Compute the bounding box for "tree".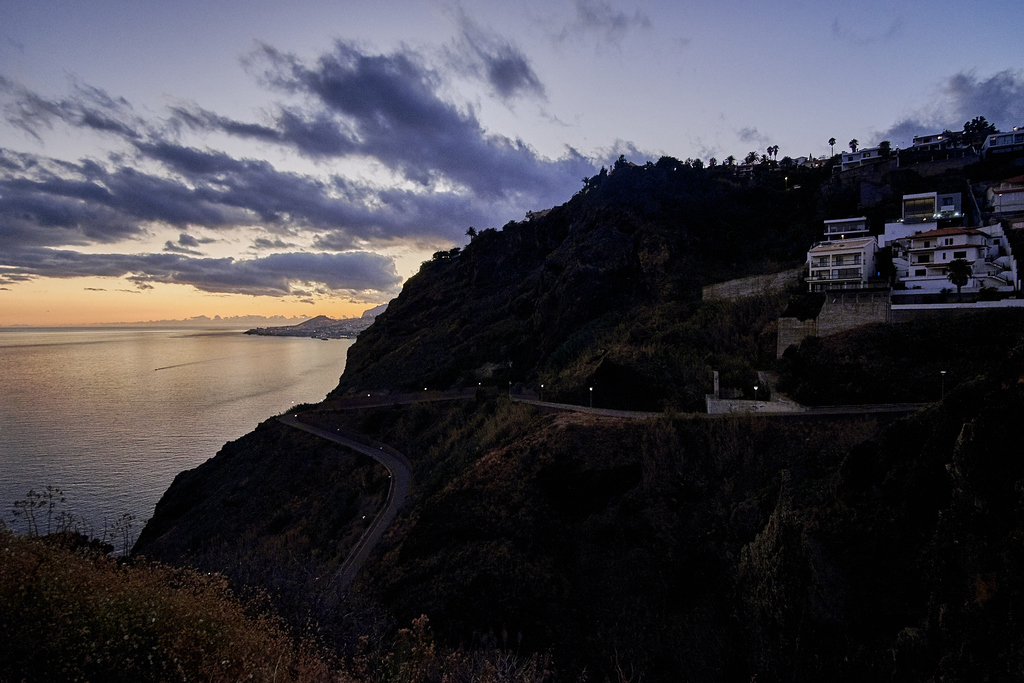
829:136:836:165.
